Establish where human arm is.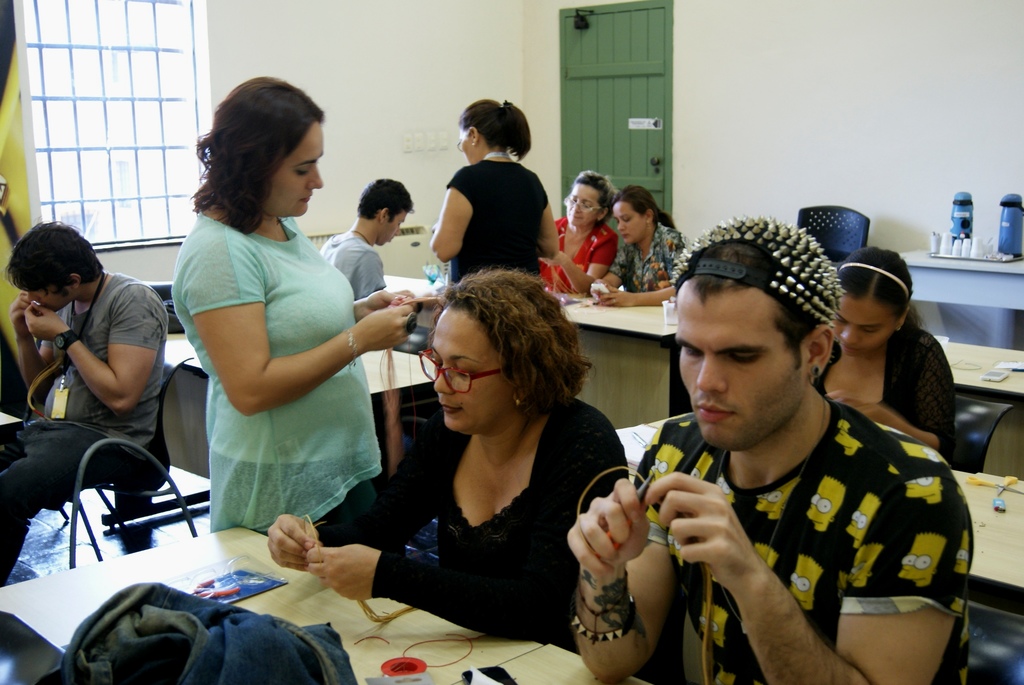
Established at {"x1": 824, "y1": 340, "x2": 957, "y2": 461}.
